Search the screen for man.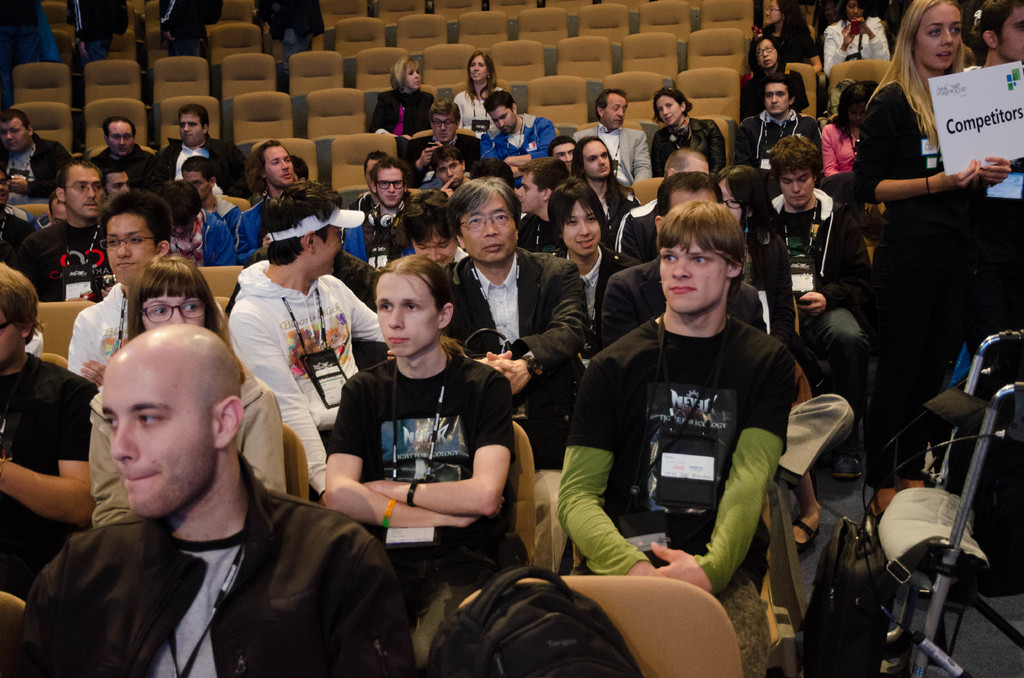
Found at bbox(230, 135, 307, 266).
